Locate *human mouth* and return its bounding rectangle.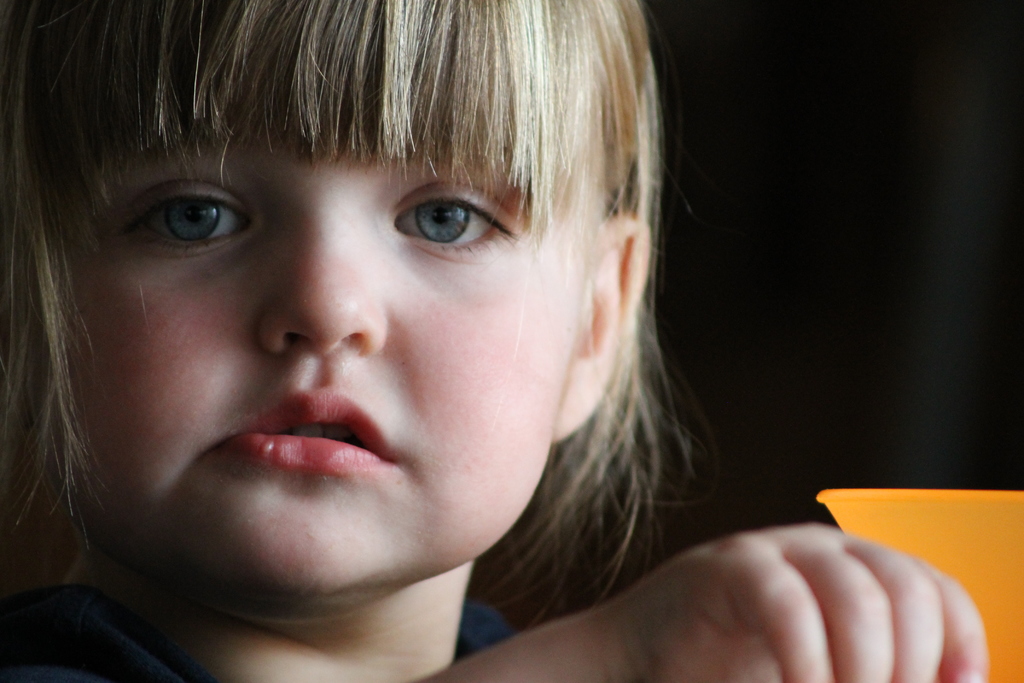
(left=165, top=395, right=419, bottom=528).
